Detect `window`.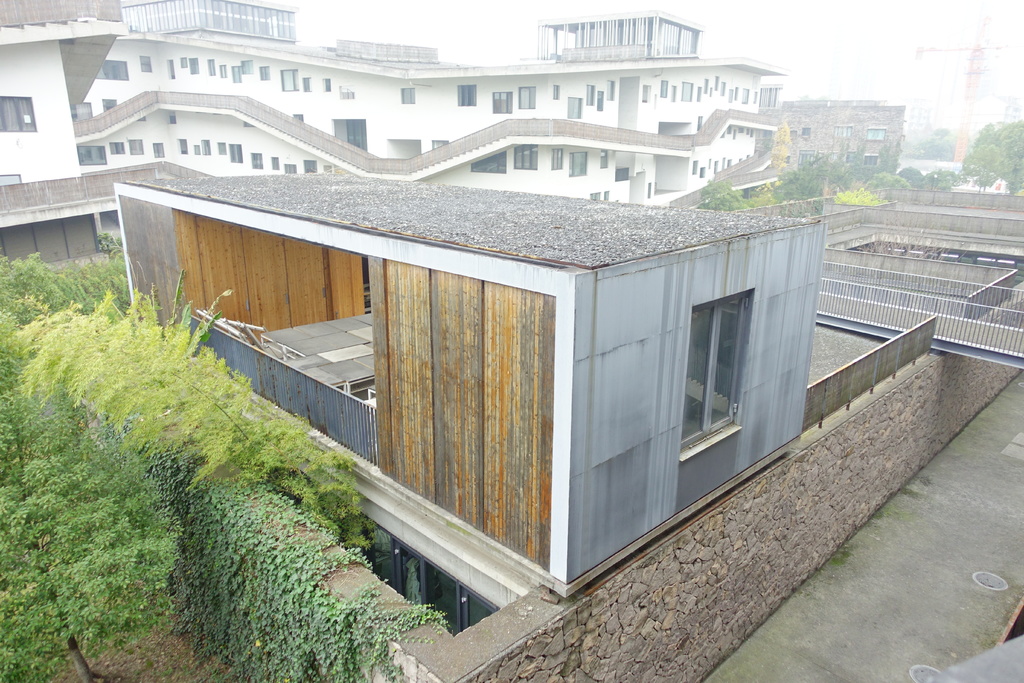
Detected at 601 151 609 168.
